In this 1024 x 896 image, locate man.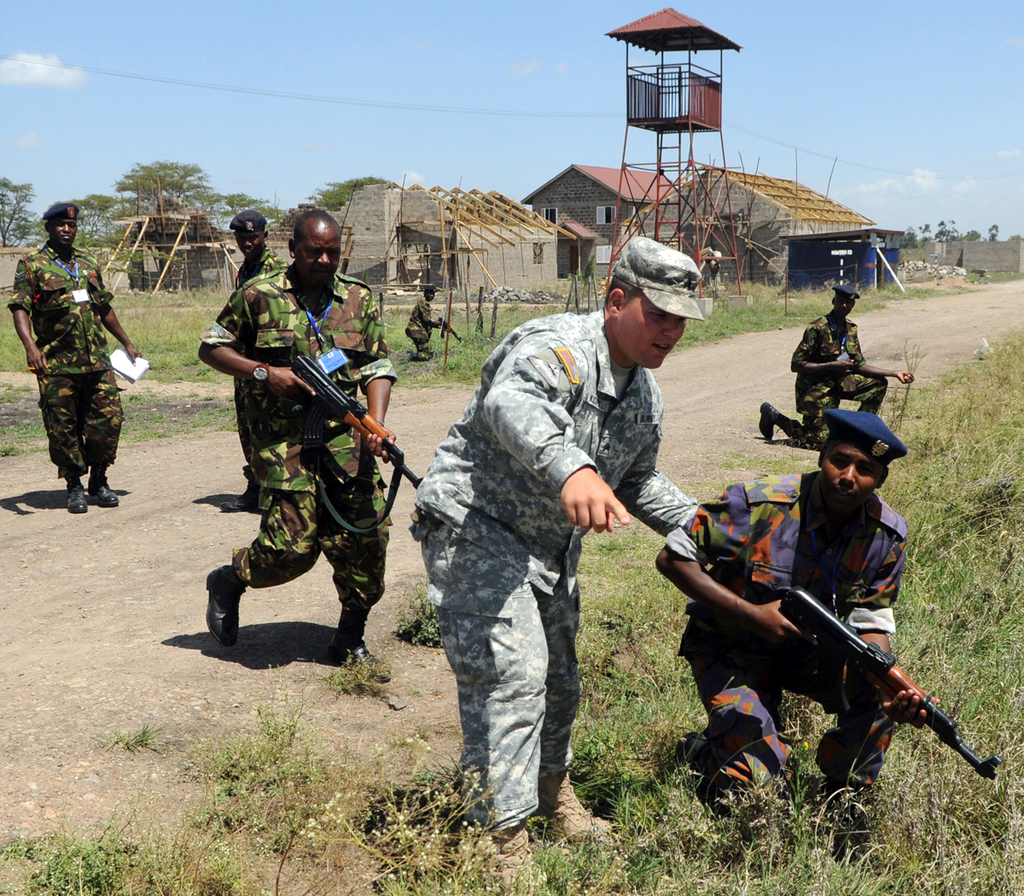
Bounding box: detection(644, 404, 940, 863).
